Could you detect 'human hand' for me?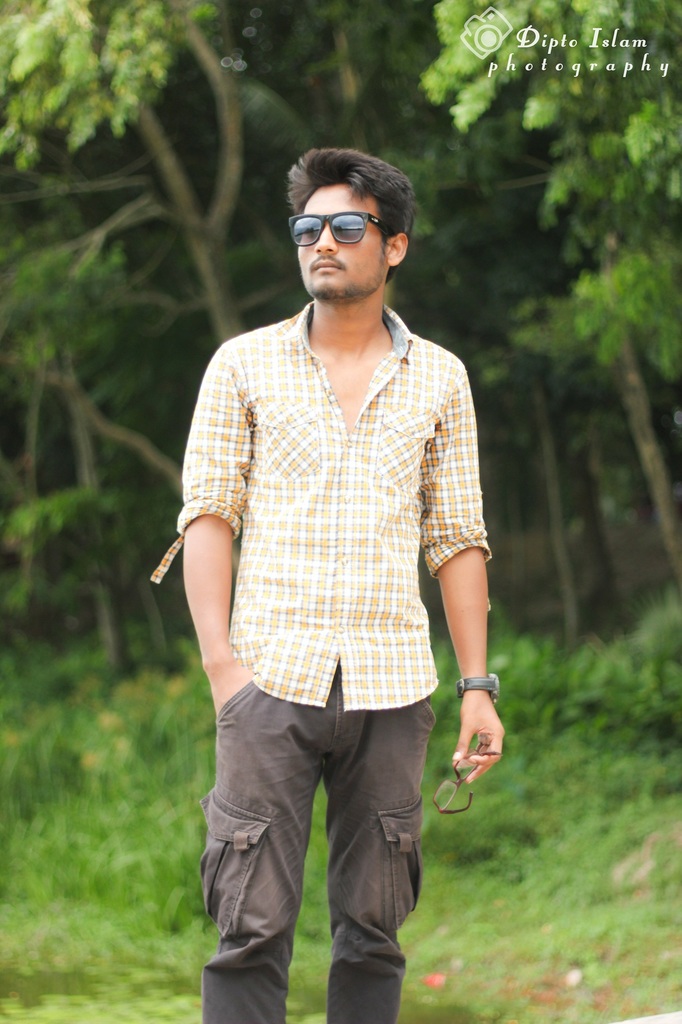
Detection result: [208, 655, 257, 715].
